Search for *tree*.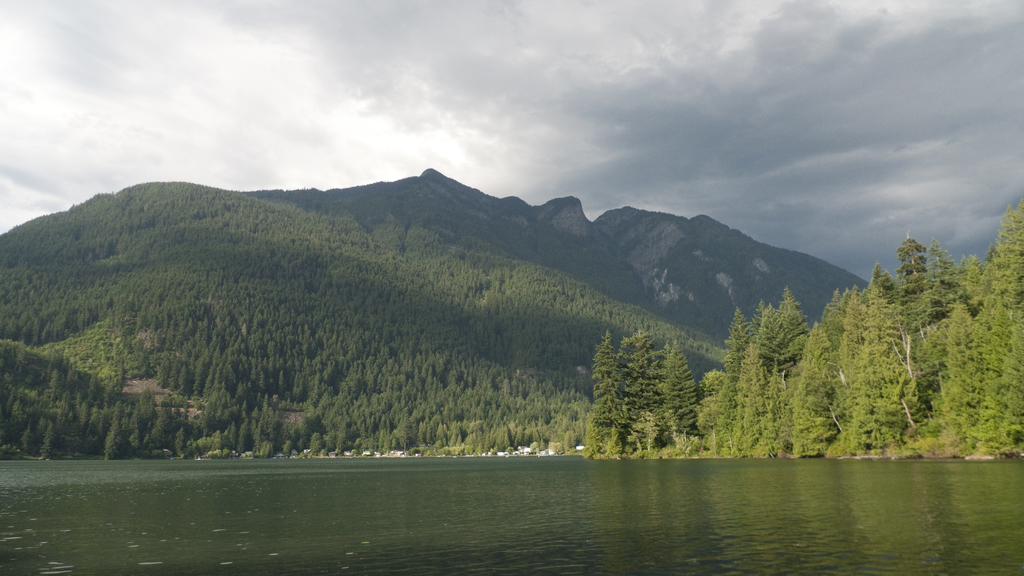
Found at select_region(726, 327, 778, 451).
